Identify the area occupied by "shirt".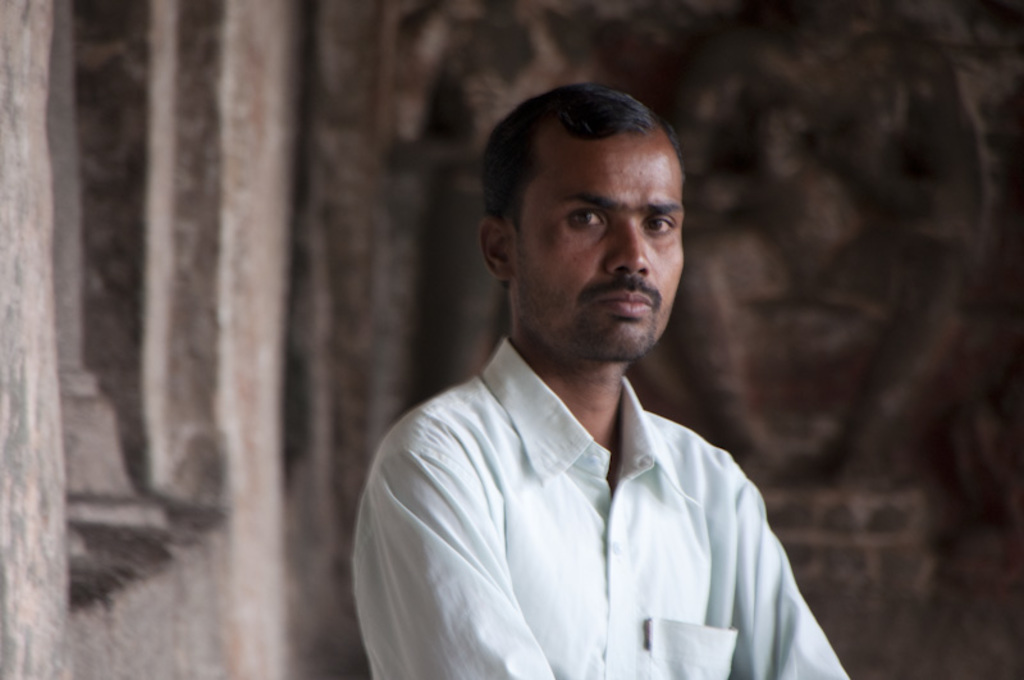
Area: {"x1": 349, "y1": 337, "x2": 851, "y2": 679}.
